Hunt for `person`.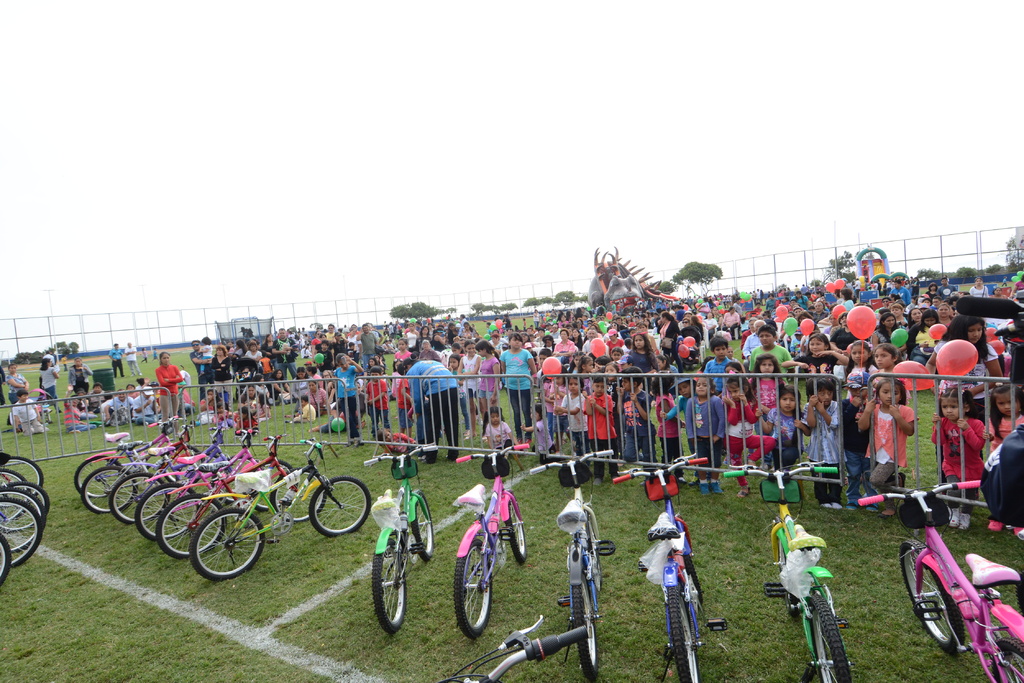
Hunted down at bbox=(460, 340, 477, 435).
